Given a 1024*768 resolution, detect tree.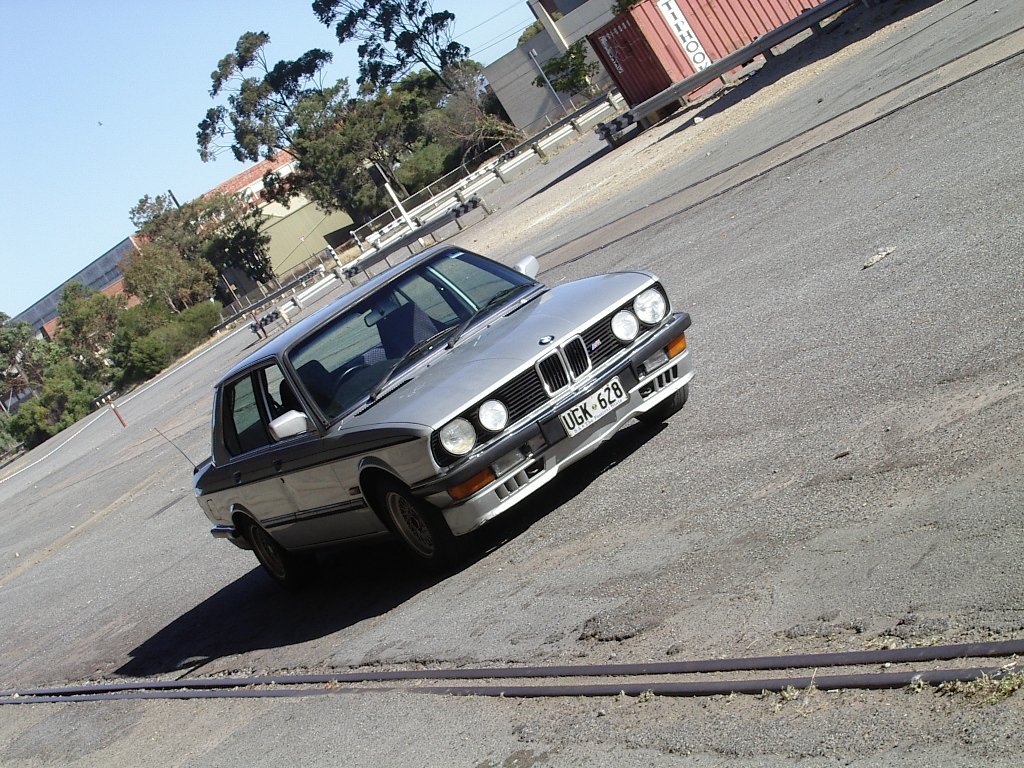
<region>50, 273, 145, 400</region>.
